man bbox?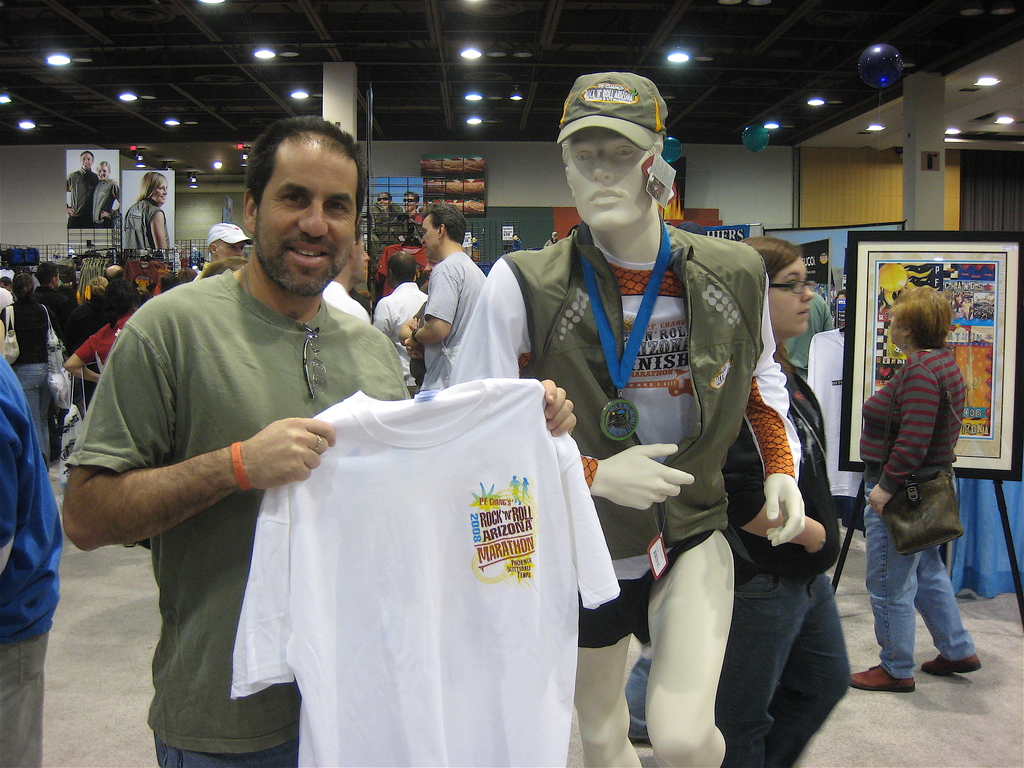
[102, 265, 127, 280]
